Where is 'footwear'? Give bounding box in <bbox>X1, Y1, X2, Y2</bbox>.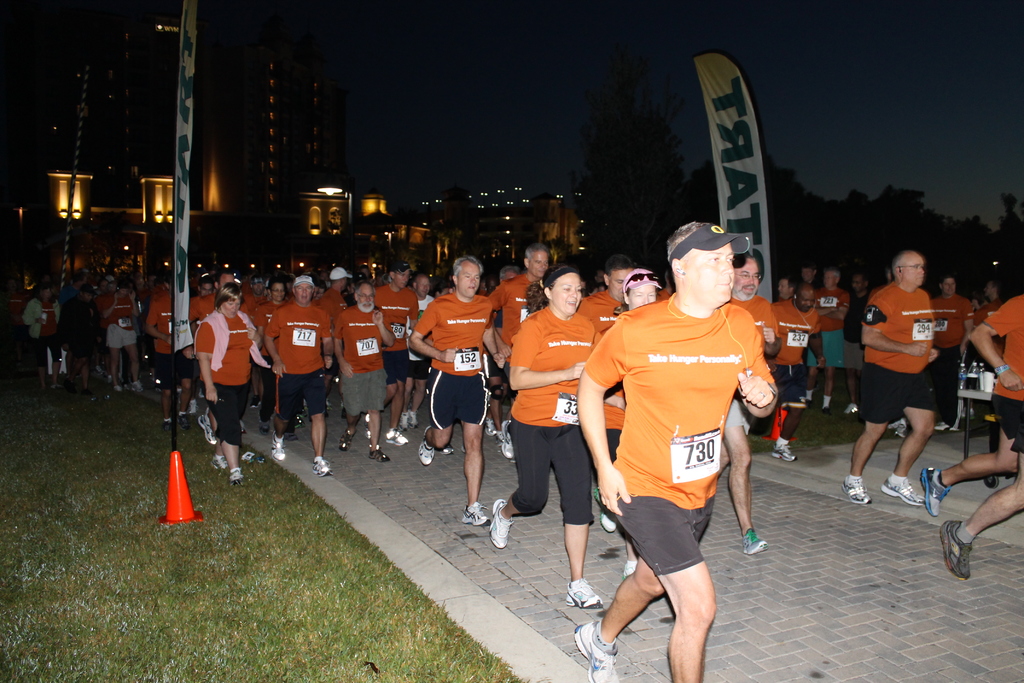
<bbox>598, 504, 612, 532</bbox>.
